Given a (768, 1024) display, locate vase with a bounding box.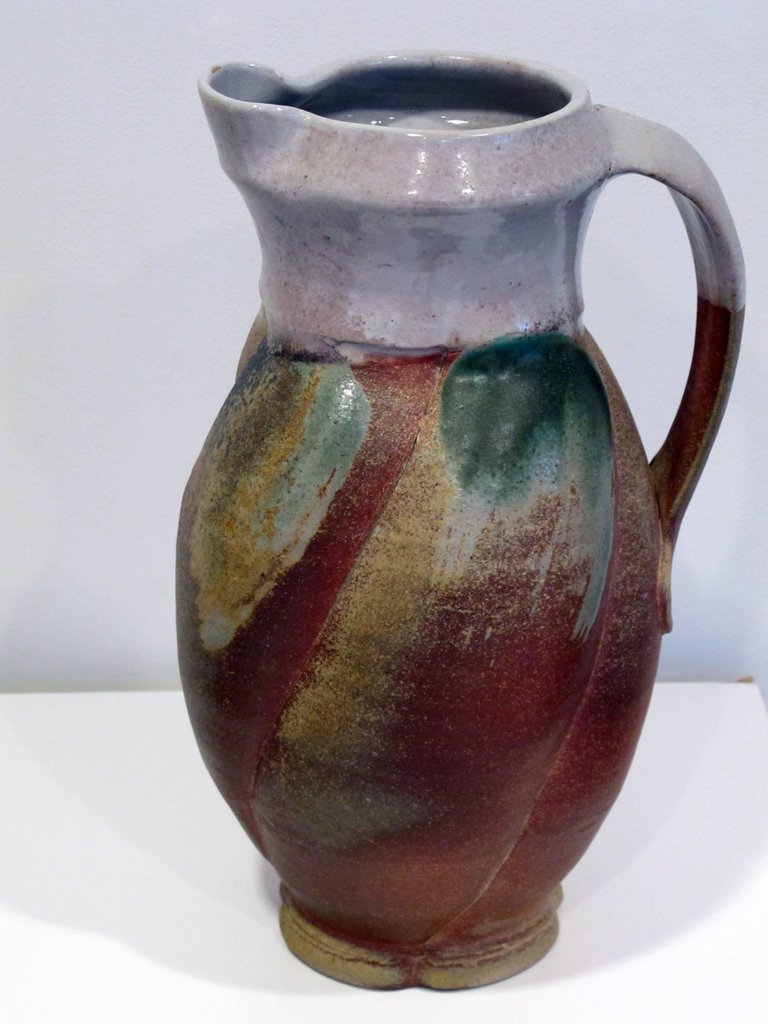
Located: bbox=(172, 47, 751, 1000).
